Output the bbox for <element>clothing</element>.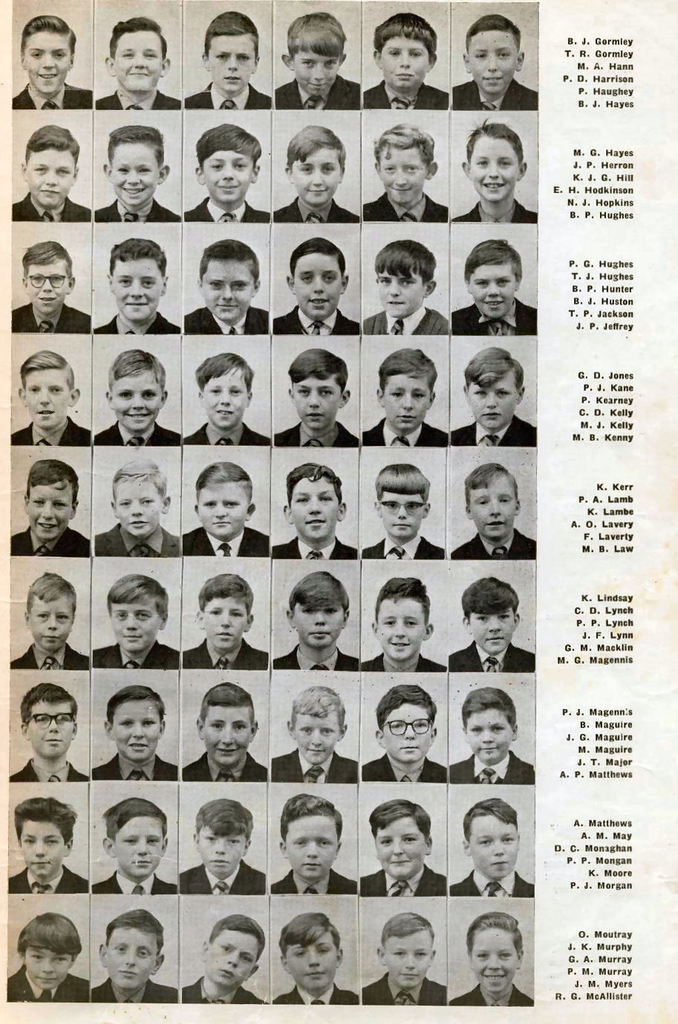
94:312:181:333.
